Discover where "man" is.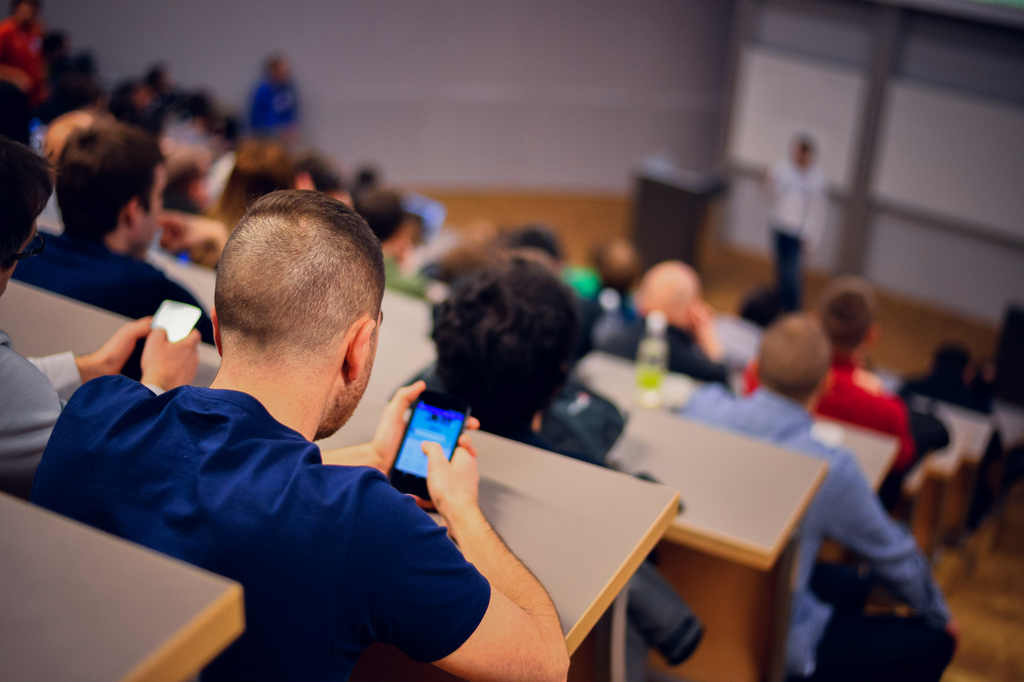
Discovered at 589 262 733 391.
